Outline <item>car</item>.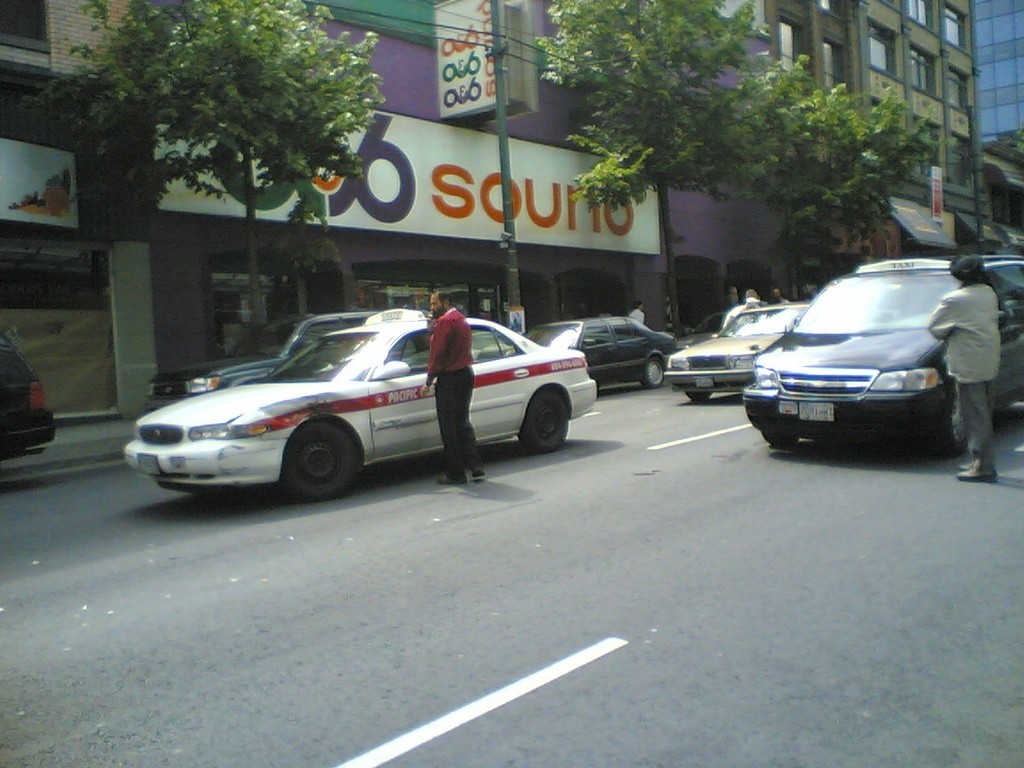
Outline: (743,250,1023,458).
